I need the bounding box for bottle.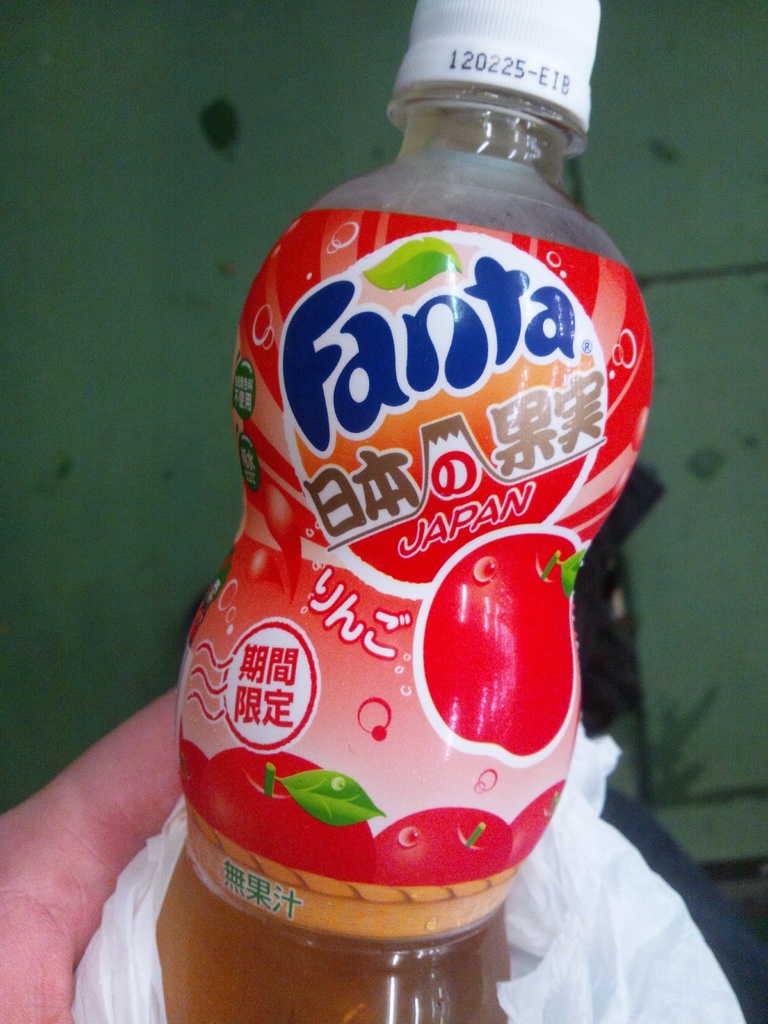
Here it is: (x1=181, y1=24, x2=620, y2=950).
